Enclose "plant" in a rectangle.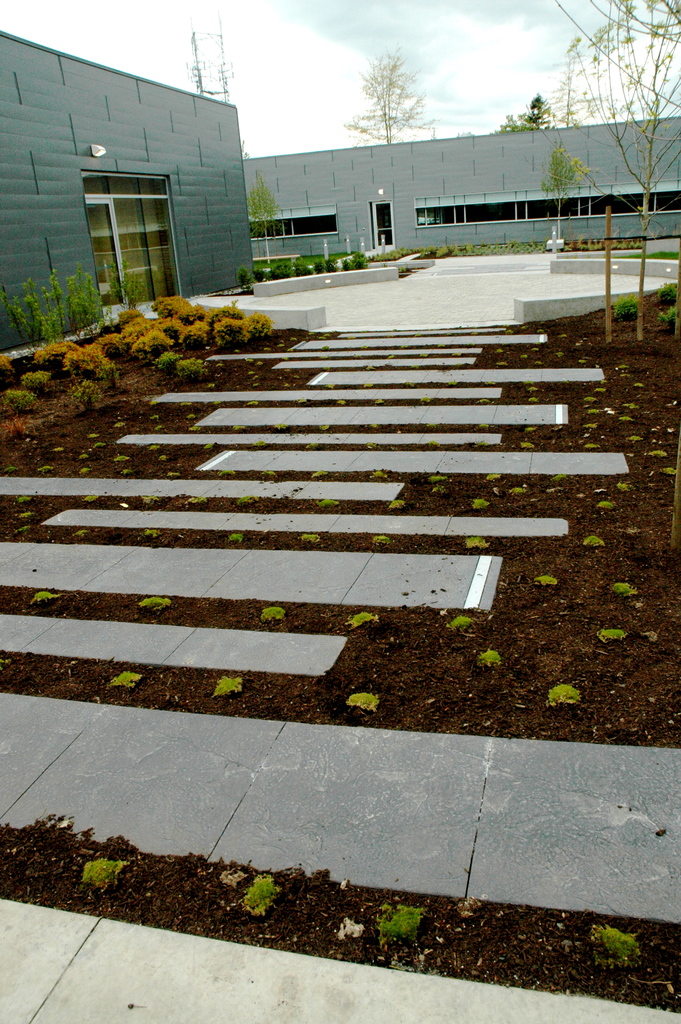
crop(610, 580, 636, 598).
